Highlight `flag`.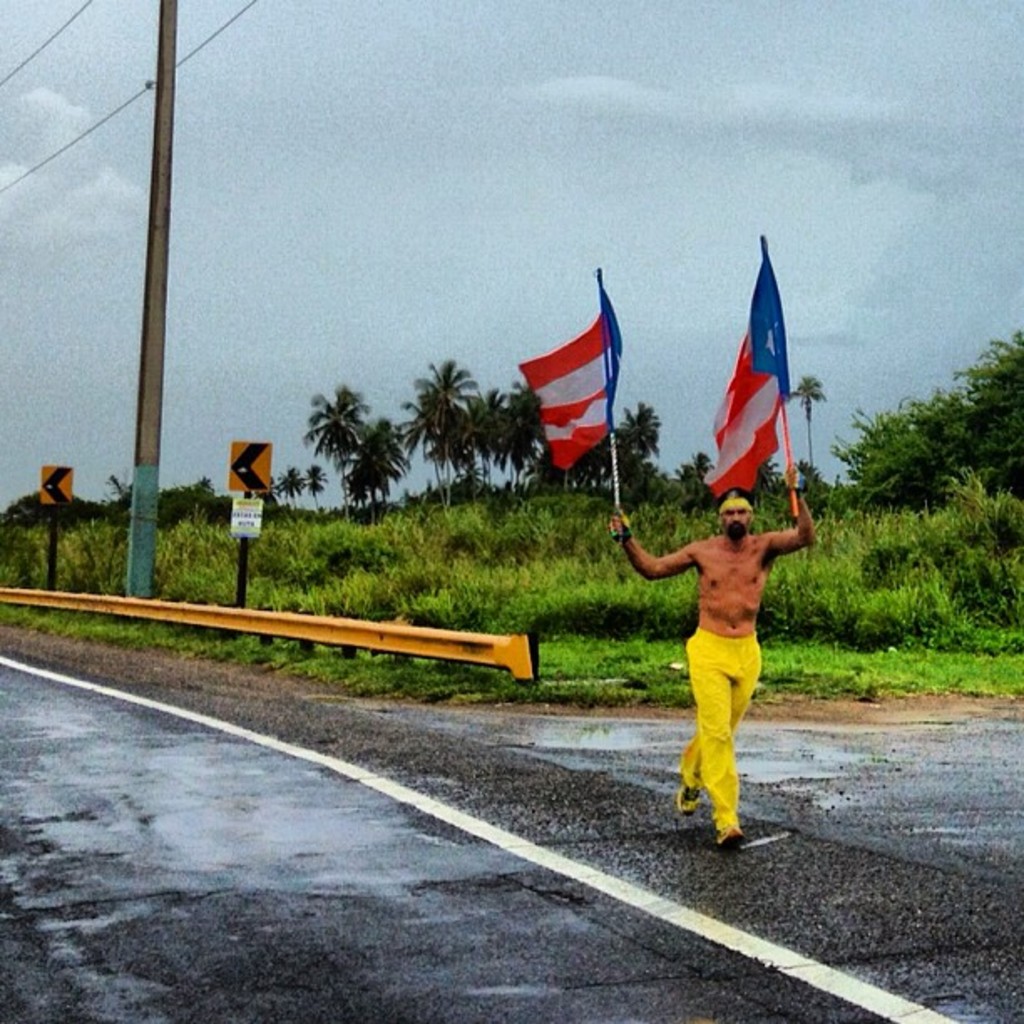
Highlighted region: l=519, t=273, r=643, b=492.
